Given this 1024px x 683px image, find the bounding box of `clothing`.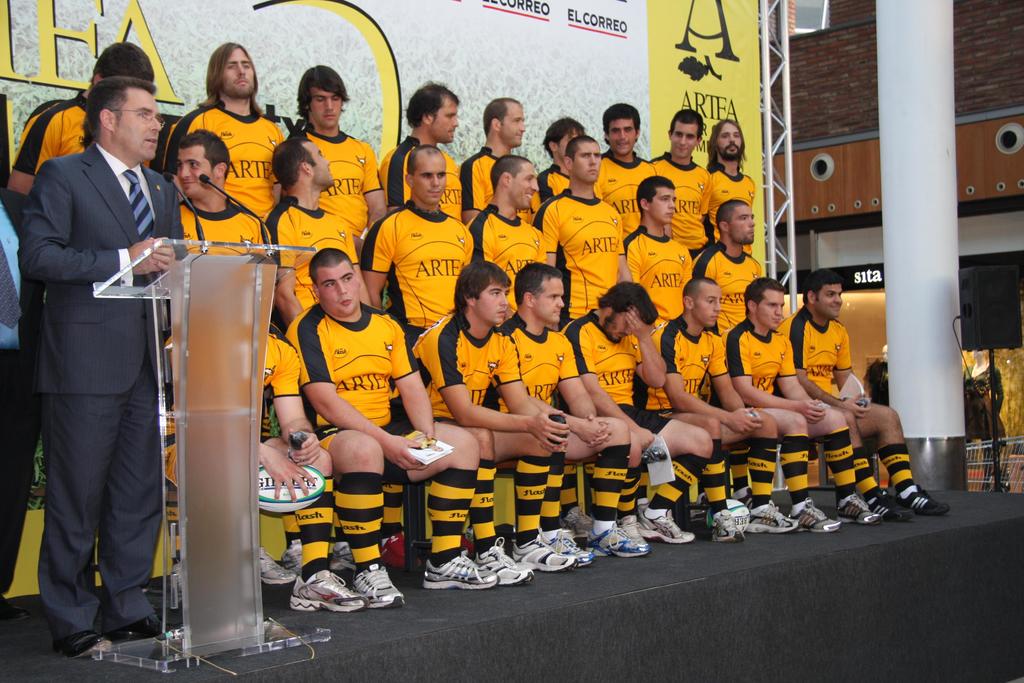
(156, 316, 337, 577).
